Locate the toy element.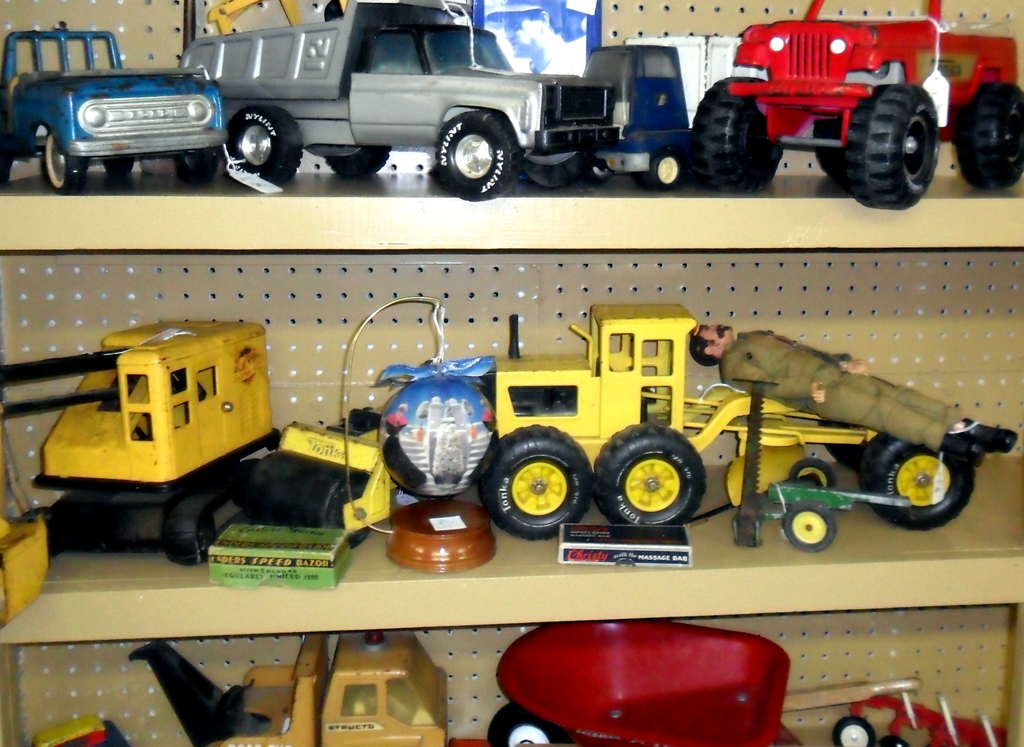
Element bbox: 692,0,1023,213.
